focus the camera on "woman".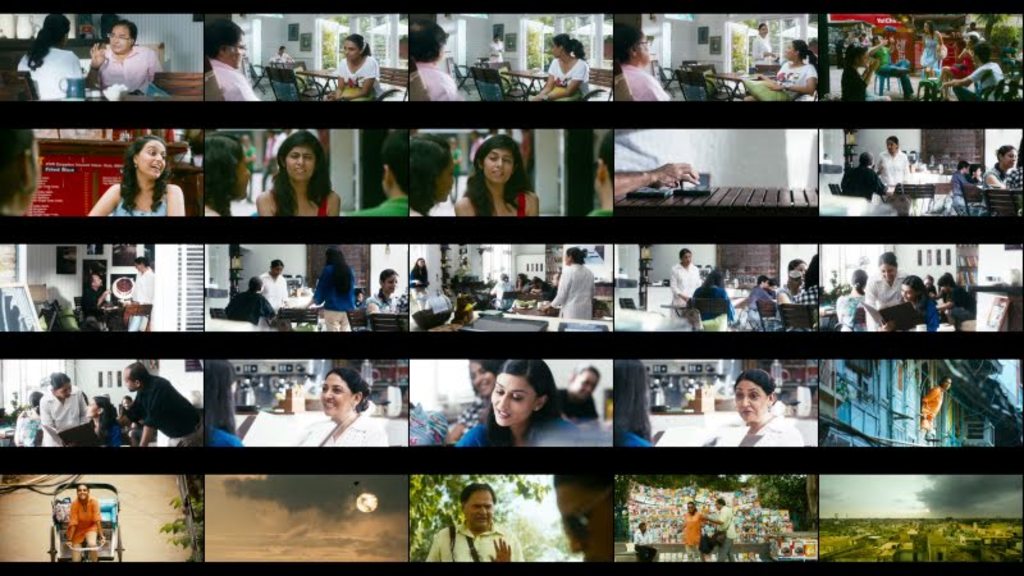
Focus region: [916,22,946,83].
